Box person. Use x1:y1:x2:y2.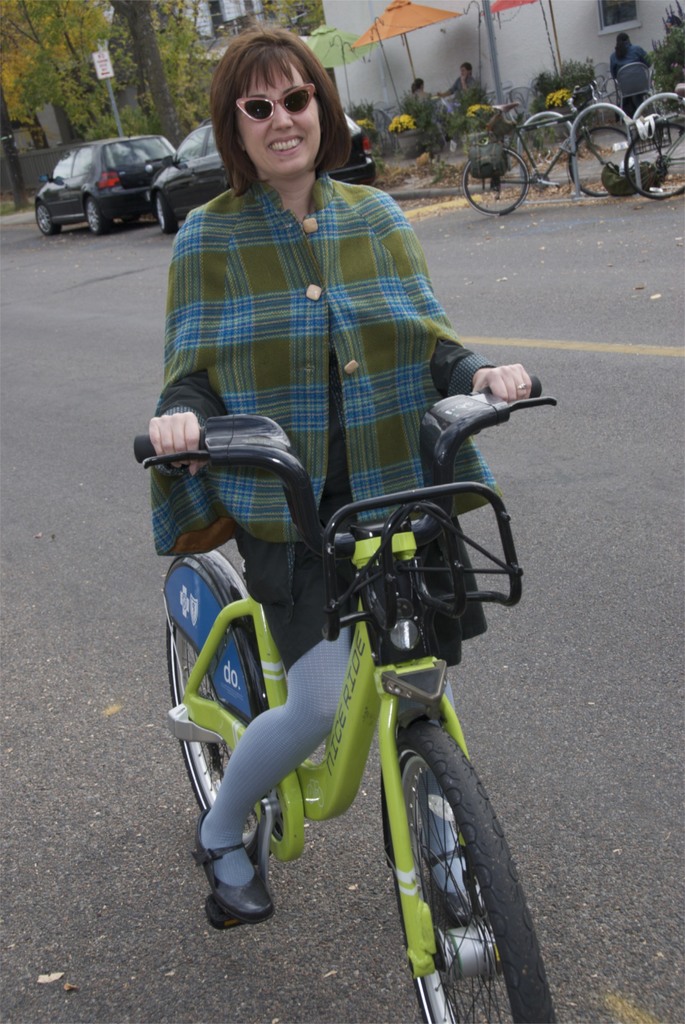
398:78:437:118.
